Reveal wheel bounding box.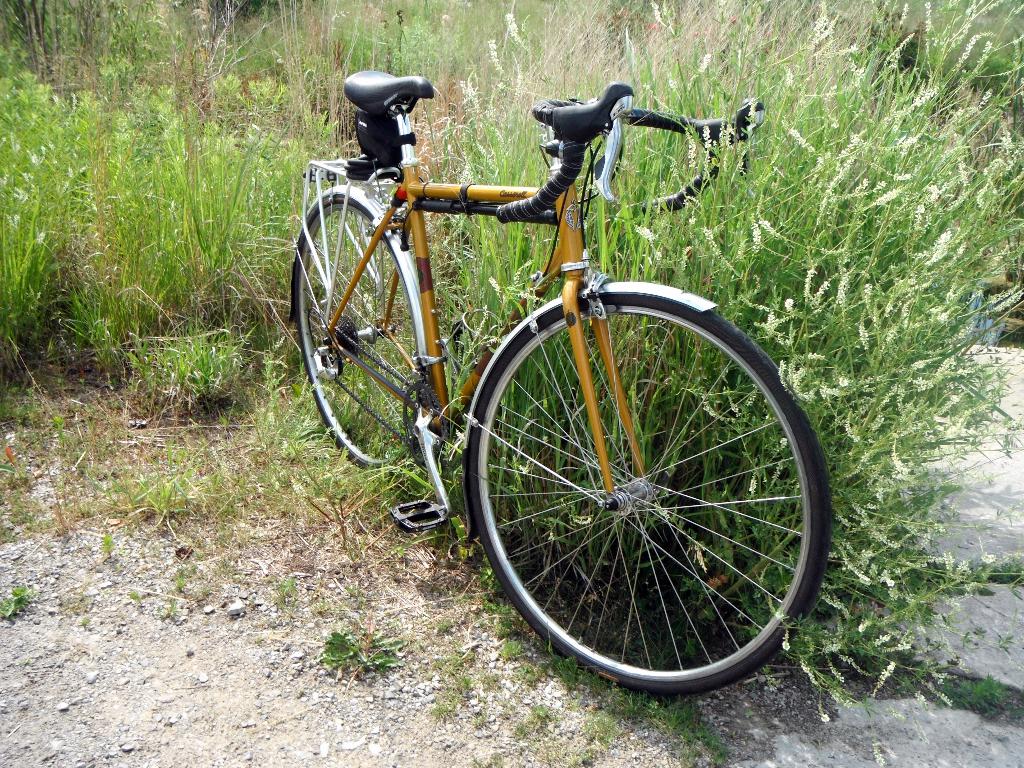
Revealed: [445, 275, 813, 712].
